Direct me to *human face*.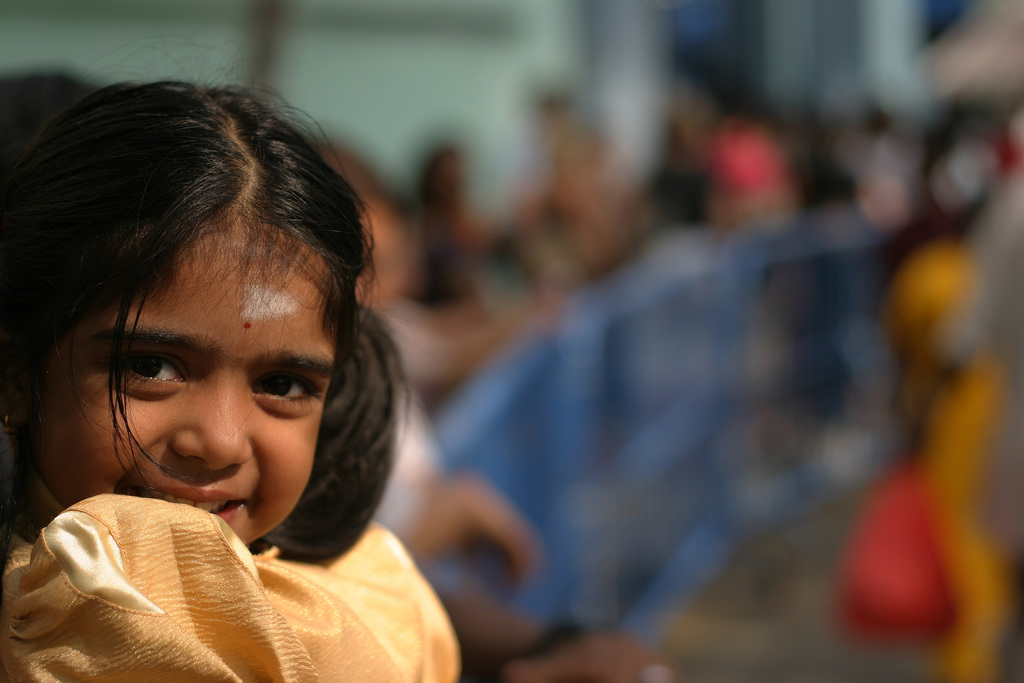
Direction: 25:215:344:543.
